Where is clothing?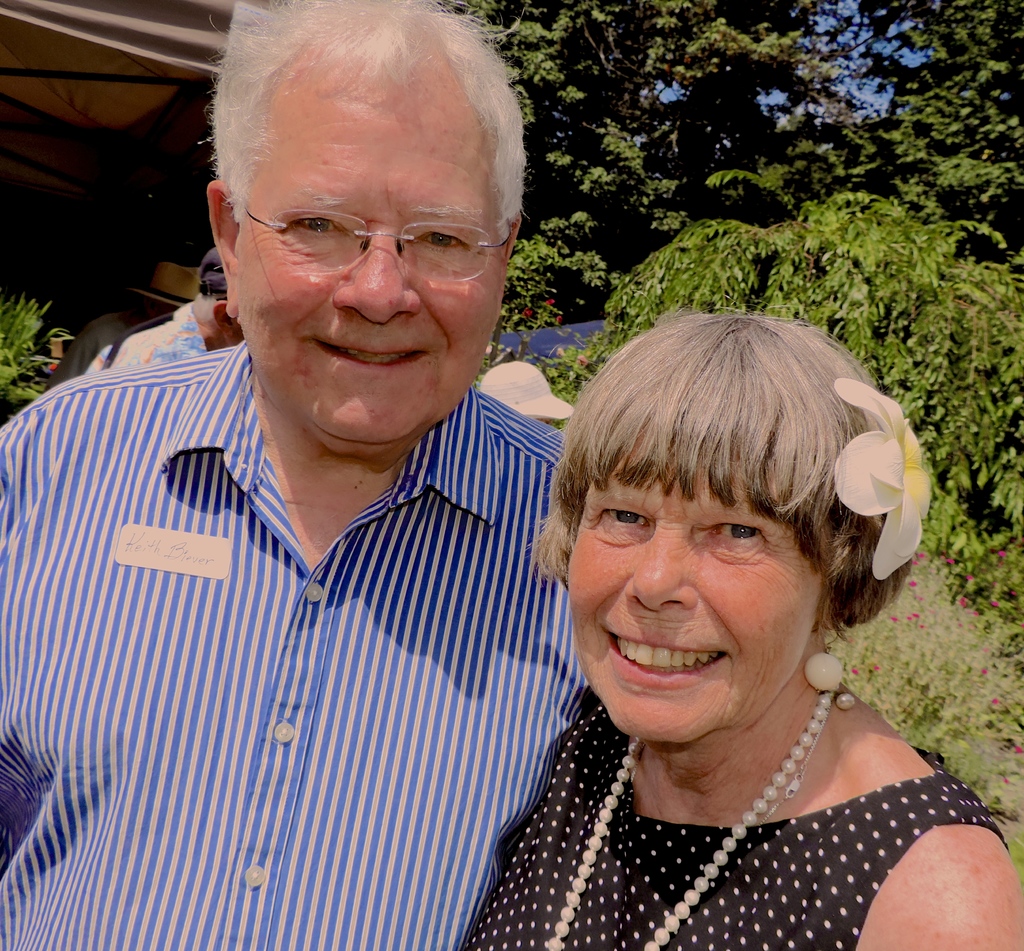
10 302 625 924.
